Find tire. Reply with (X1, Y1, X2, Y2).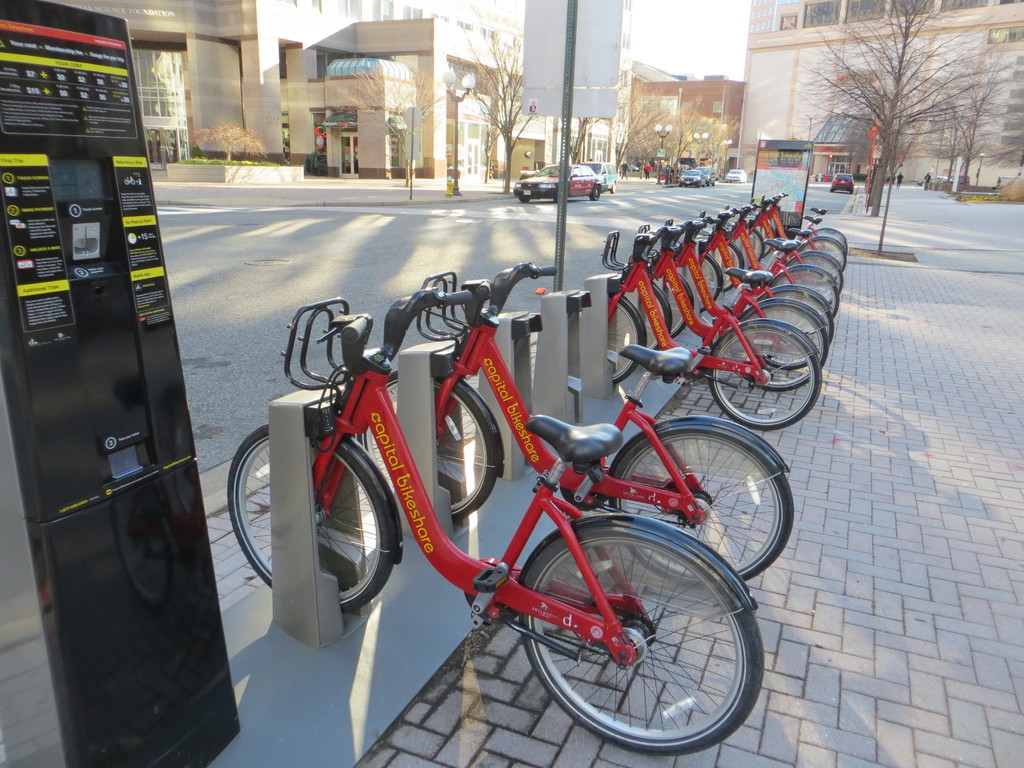
(713, 318, 822, 429).
